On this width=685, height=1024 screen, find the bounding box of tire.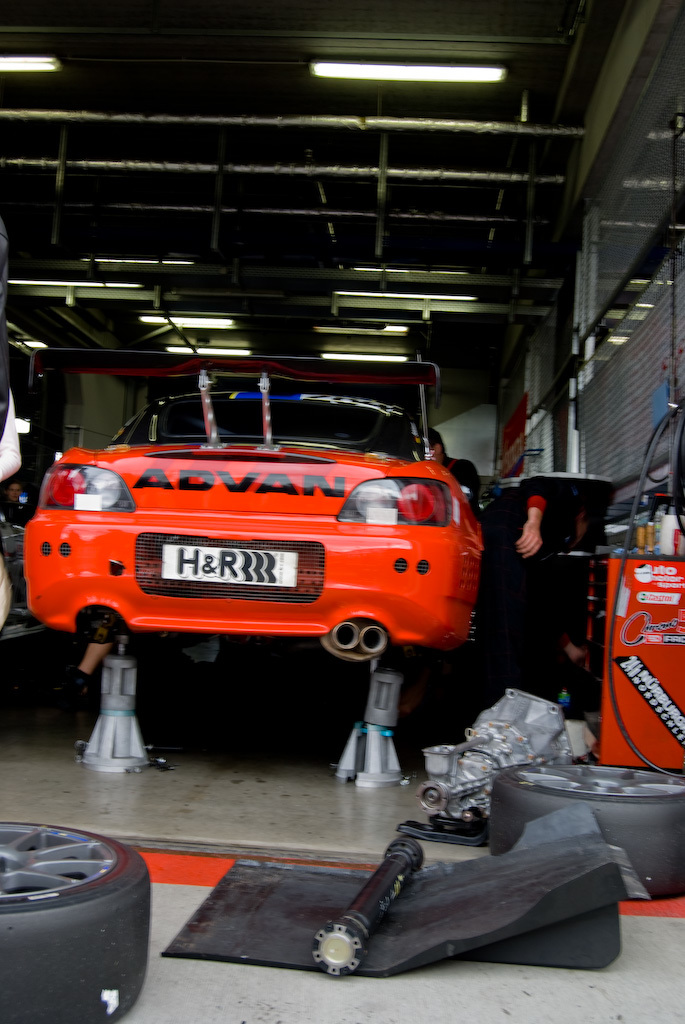
Bounding box: bbox=[21, 799, 151, 1021].
